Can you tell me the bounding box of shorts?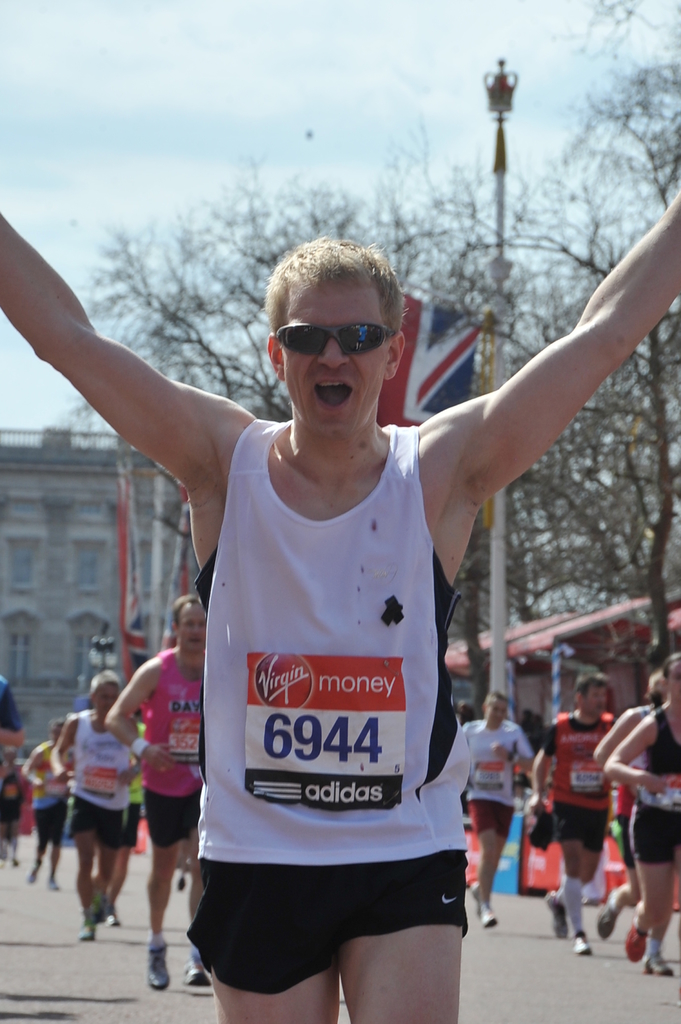
[left=548, top=798, right=616, bottom=854].
